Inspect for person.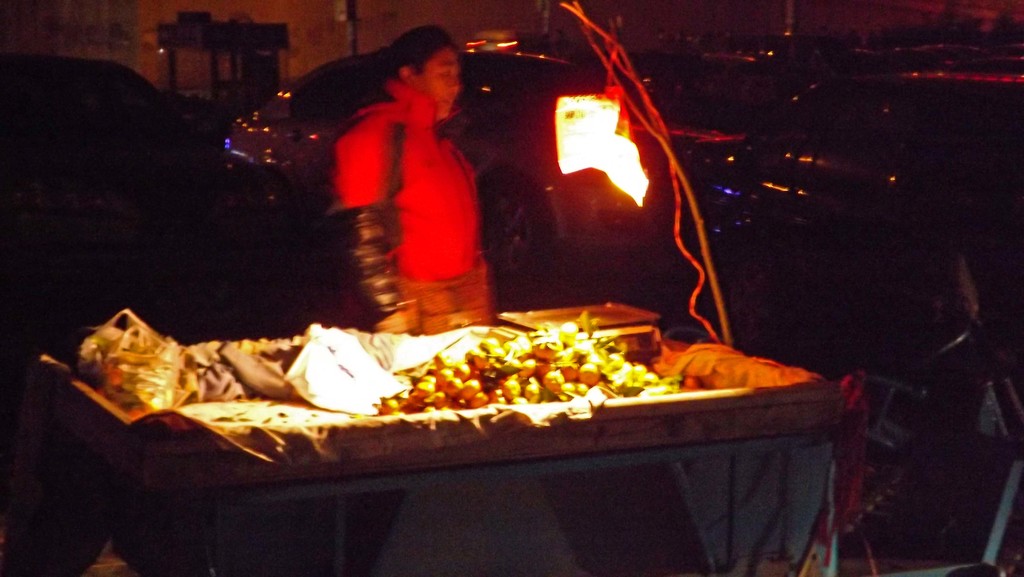
Inspection: x1=314 y1=11 x2=498 y2=355.
